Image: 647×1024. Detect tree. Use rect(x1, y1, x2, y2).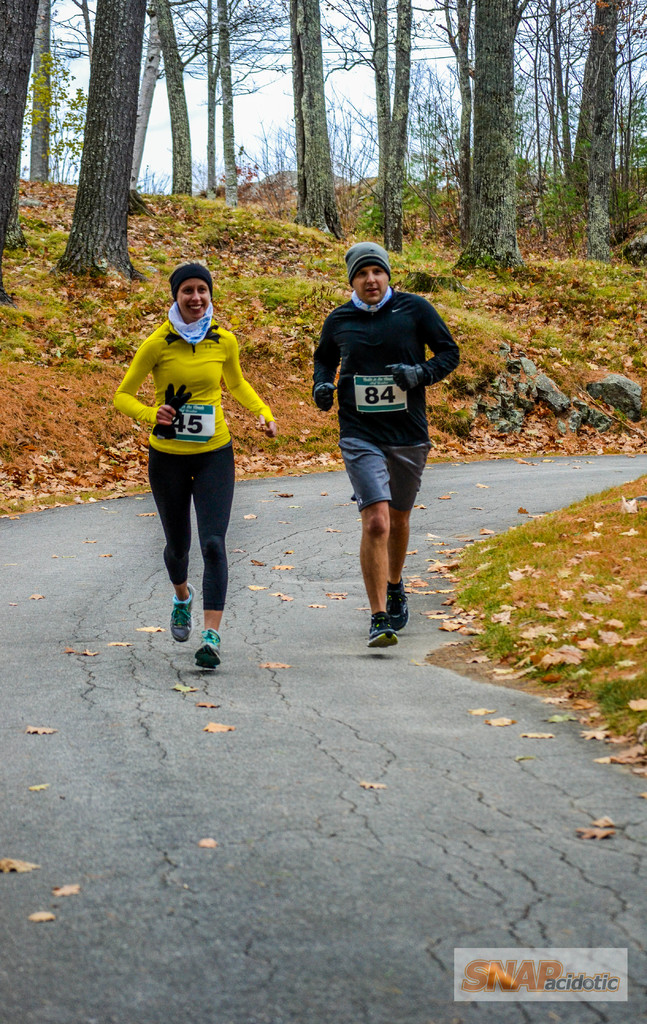
rect(285, 0, 336, 237).
